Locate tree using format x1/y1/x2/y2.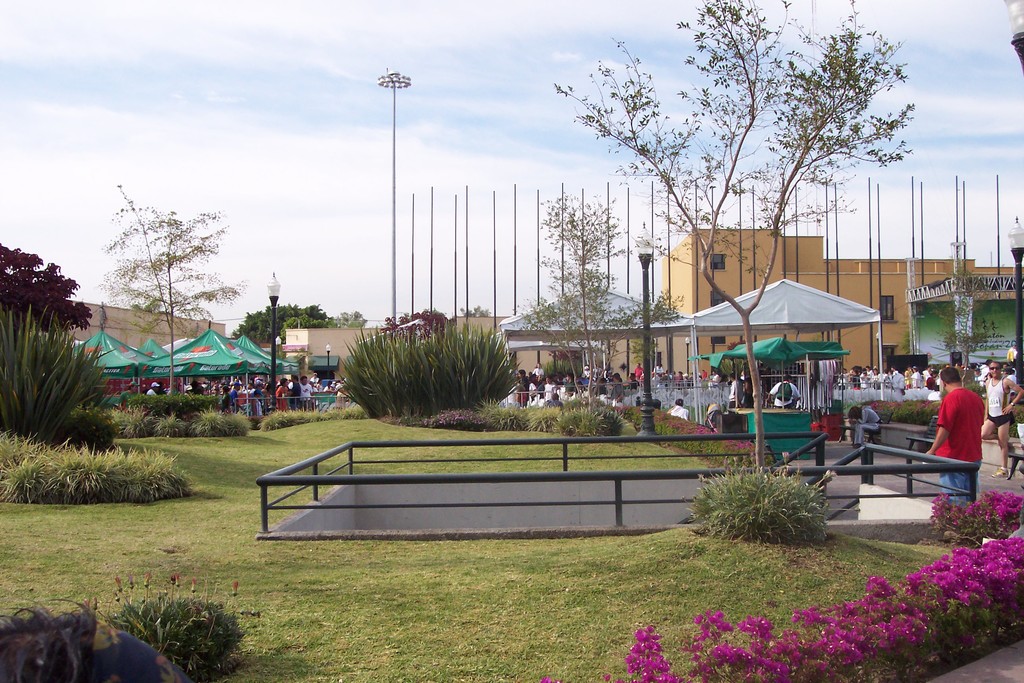
551/0/911/472.
